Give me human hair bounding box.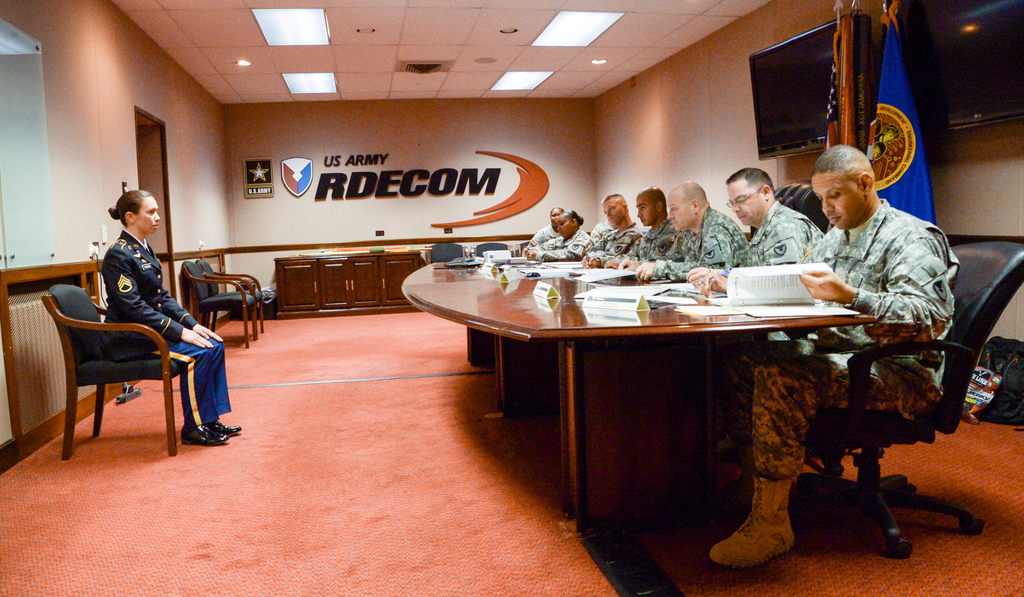
[left=561, top=207, right=582, bottom=230].
